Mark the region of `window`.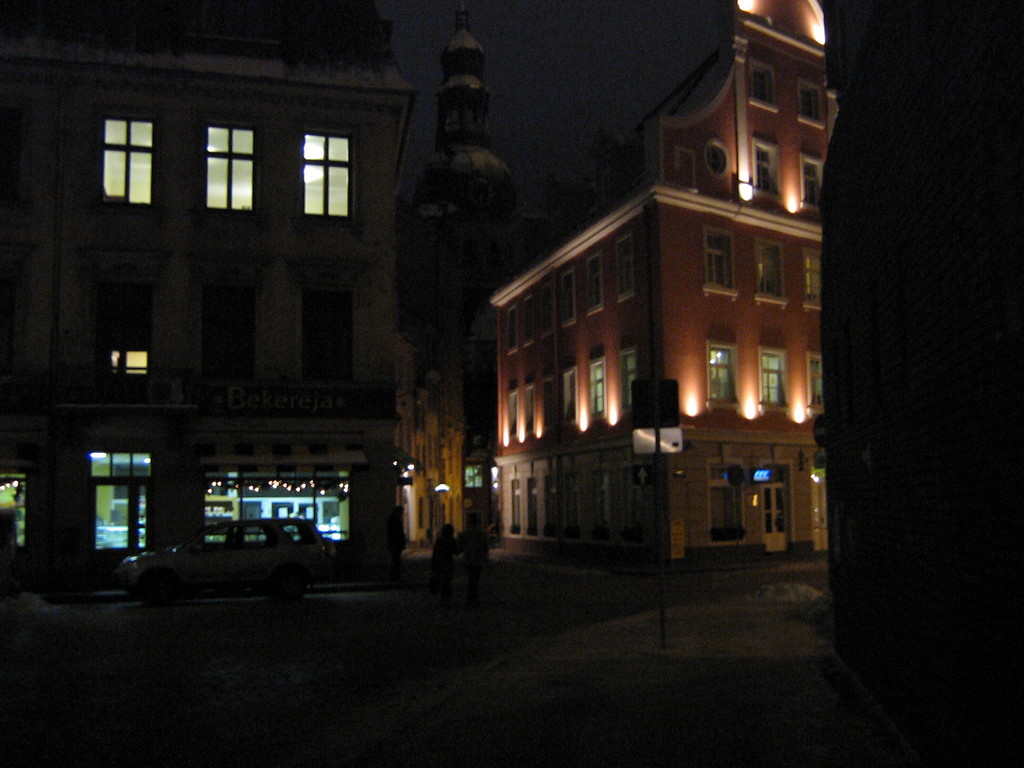
Region: x1=83, y1=278, x2=163, y2=381.
